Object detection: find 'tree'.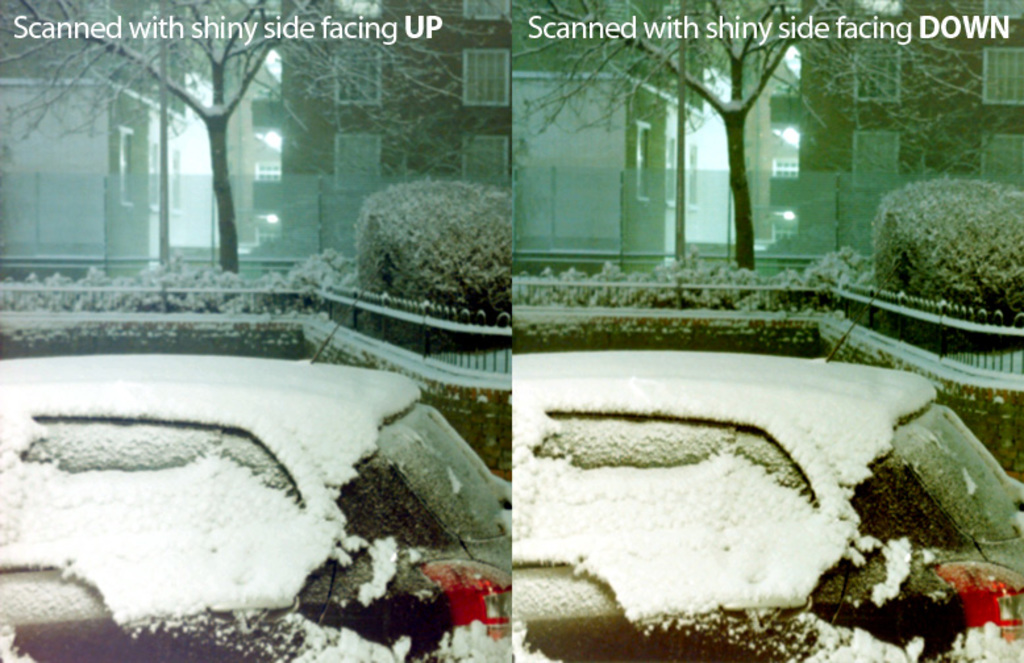
rect(0, 0, 471, 275).
